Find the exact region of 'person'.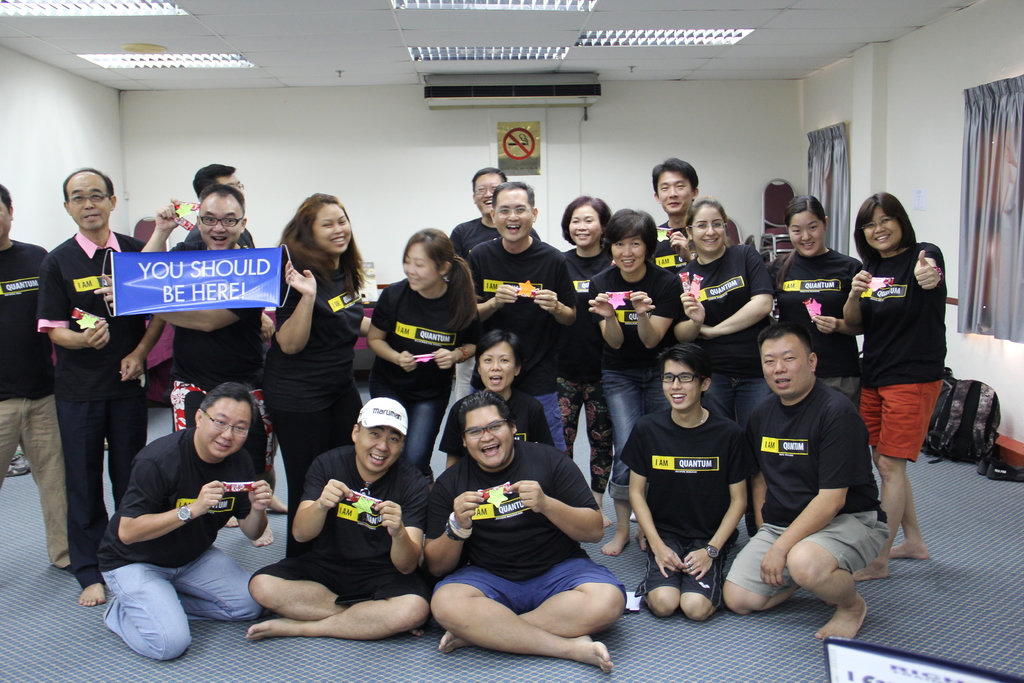
Exact region: <bbox>838, 188, 952, 585</bbox>.
